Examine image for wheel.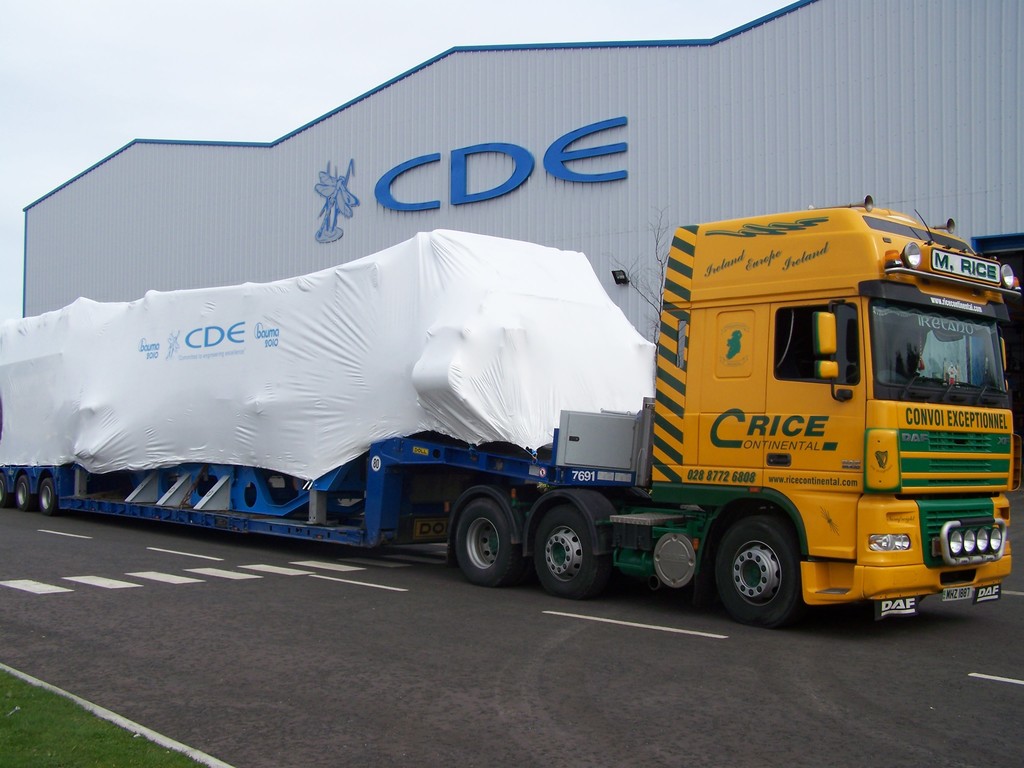
Examination result: bbox=(438, 493, 513, 582).
